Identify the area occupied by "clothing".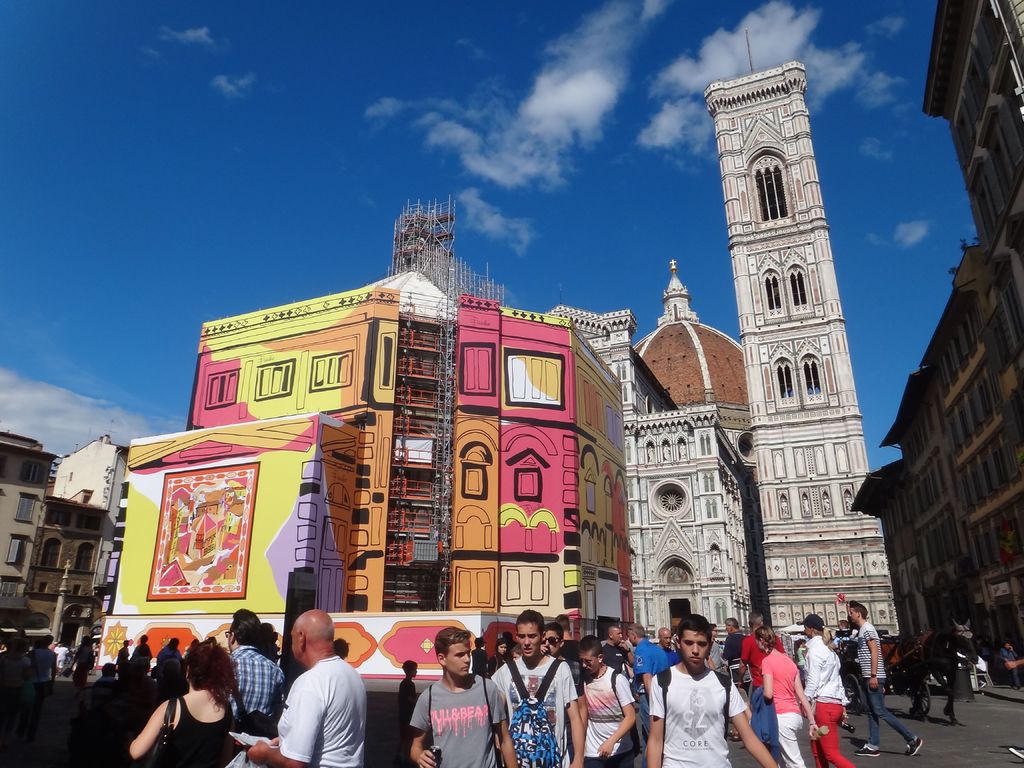
Area: detection(469, 646, 492, 680).
